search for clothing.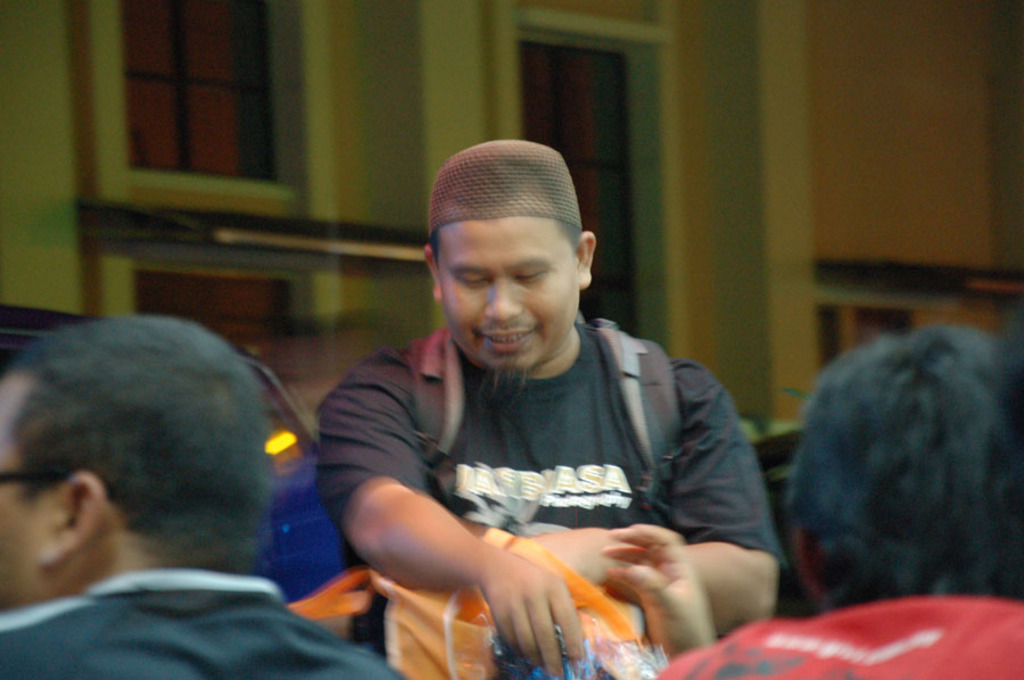
Found at select_region(312, 257, 776, 653).
